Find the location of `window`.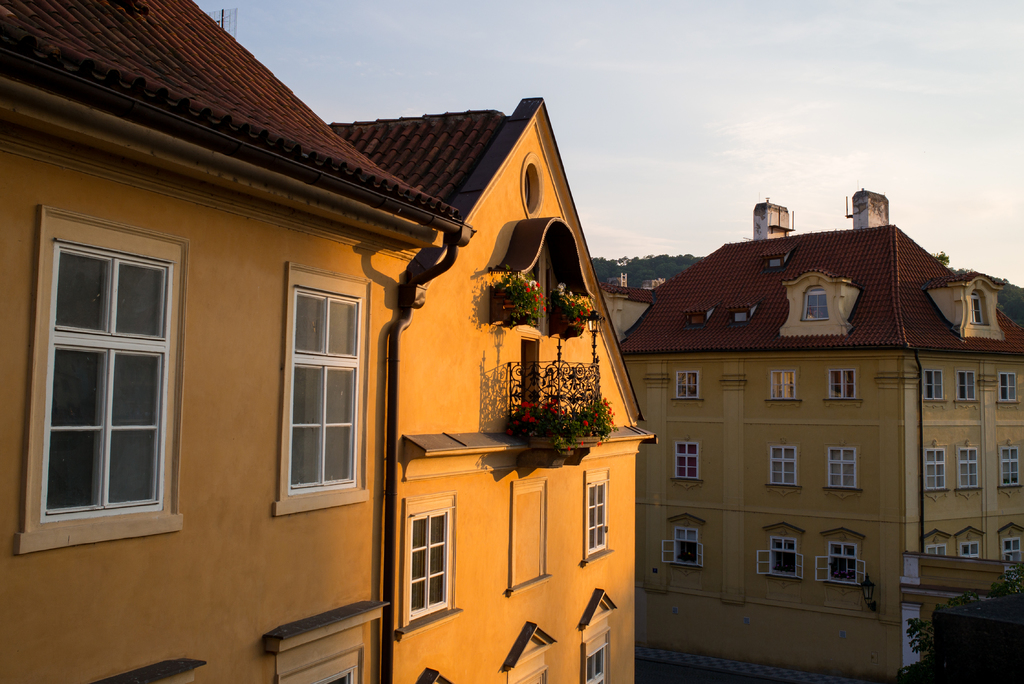
Location: x1=675 y1=441 x2=700 y2=479.
